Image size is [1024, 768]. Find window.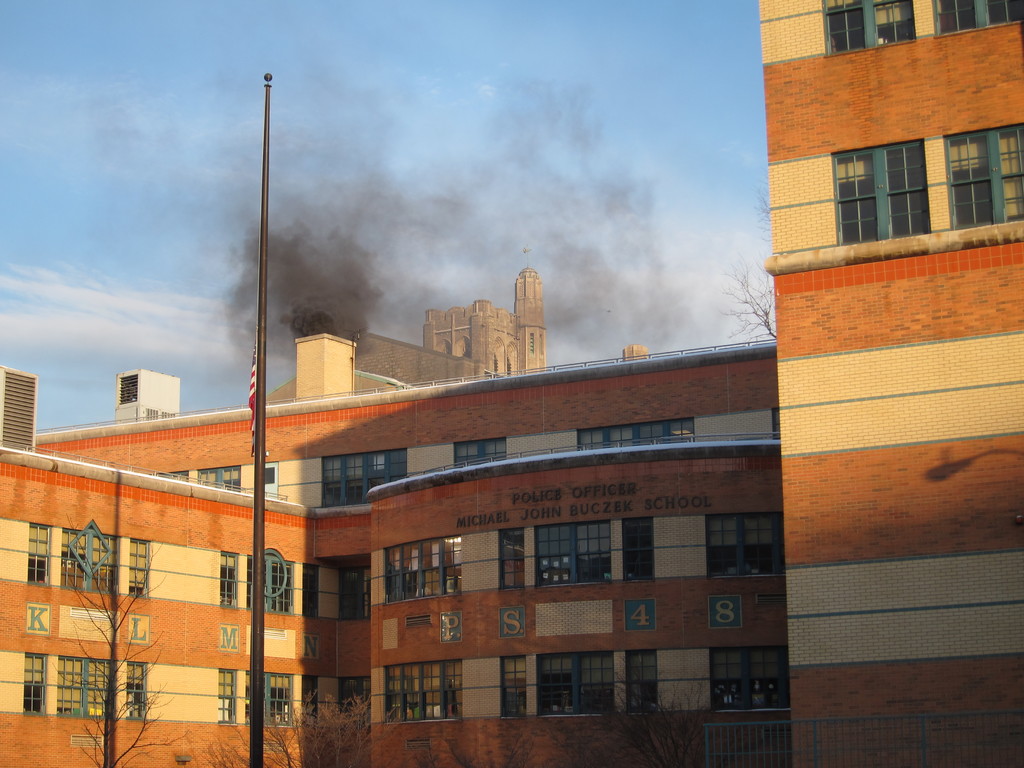
{"left": 128, "top": 538, "right": 150, "bottom": 600}.
